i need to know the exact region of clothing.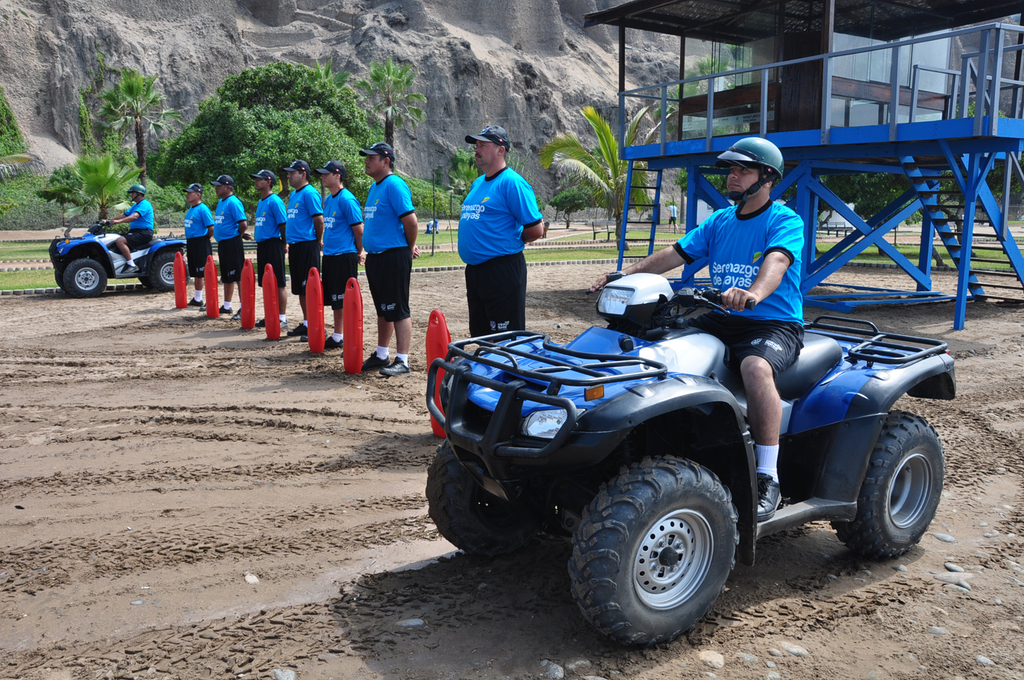
Region: 285 182 319 296.
